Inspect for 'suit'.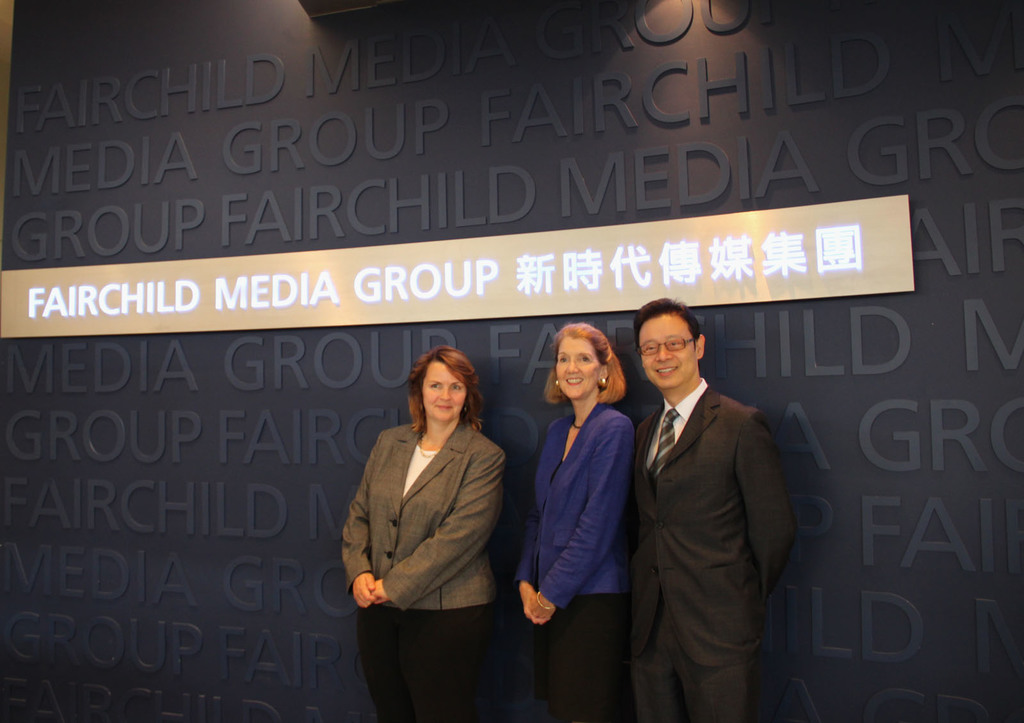
Inspection: 615, 312, 799, 706.
